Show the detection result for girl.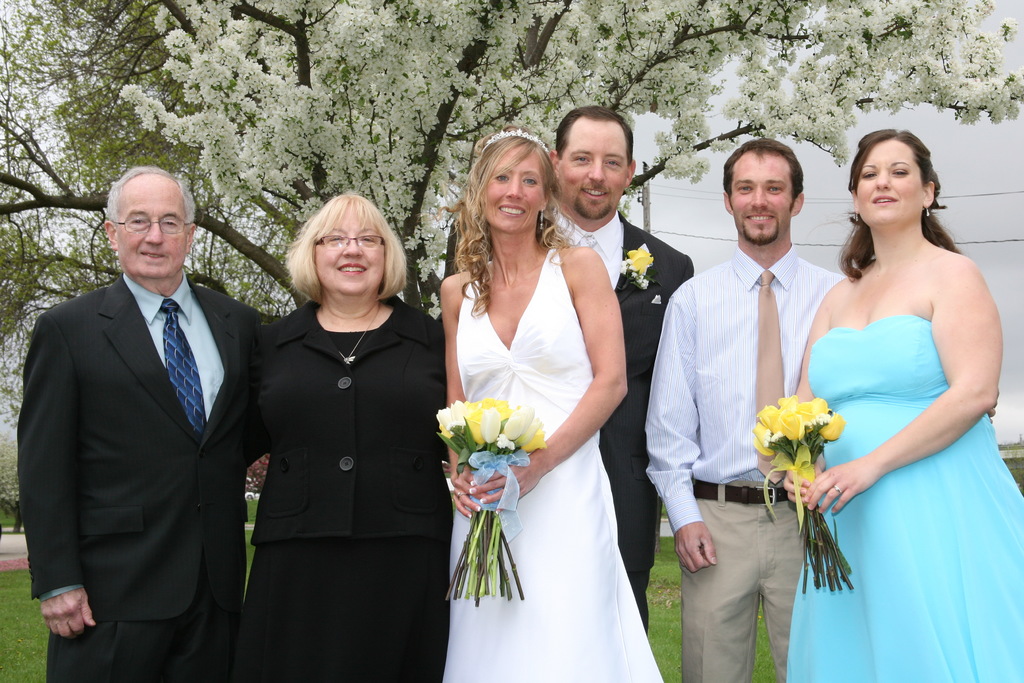
Rect(780, 129, 1023, 680).
